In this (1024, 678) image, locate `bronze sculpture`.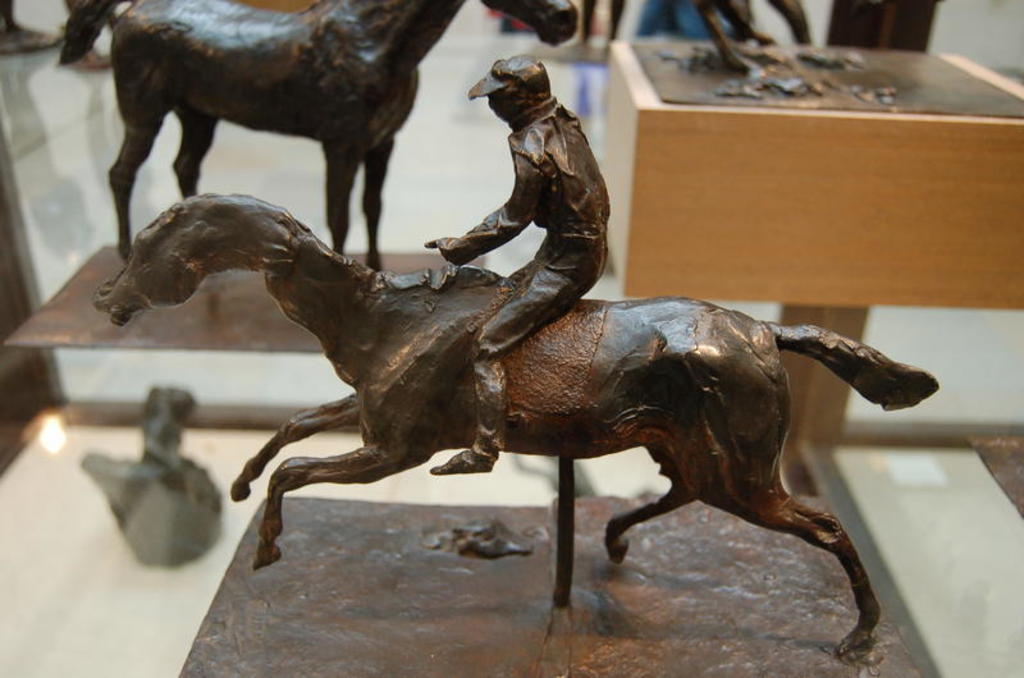
Bounding box: (56,0,582,269).
